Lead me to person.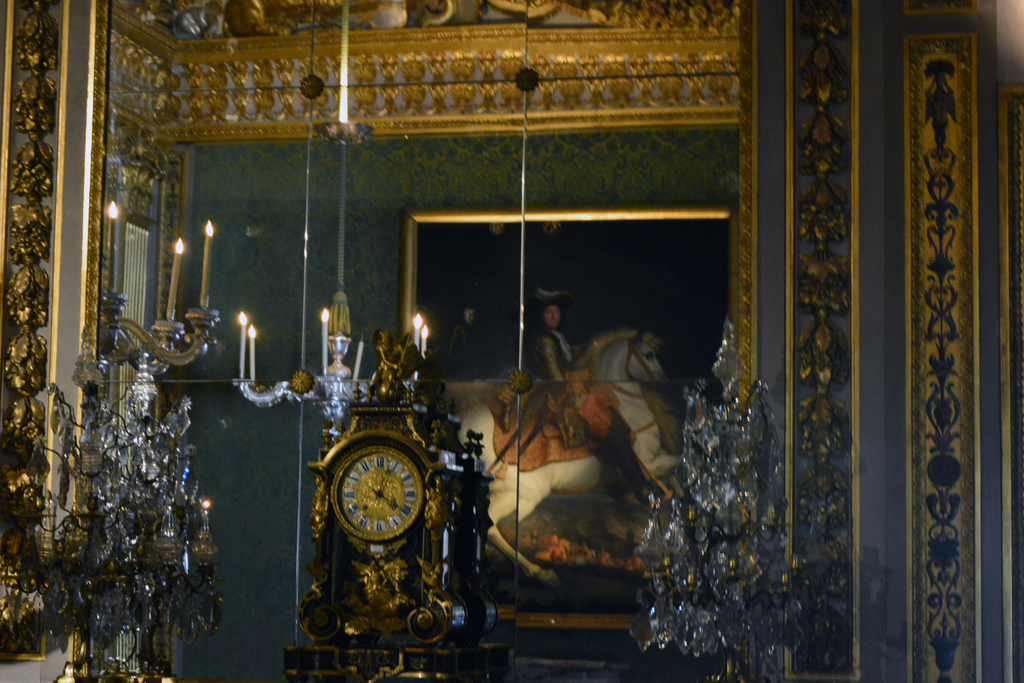
Lead to detection(531, 288, 573, 415).
